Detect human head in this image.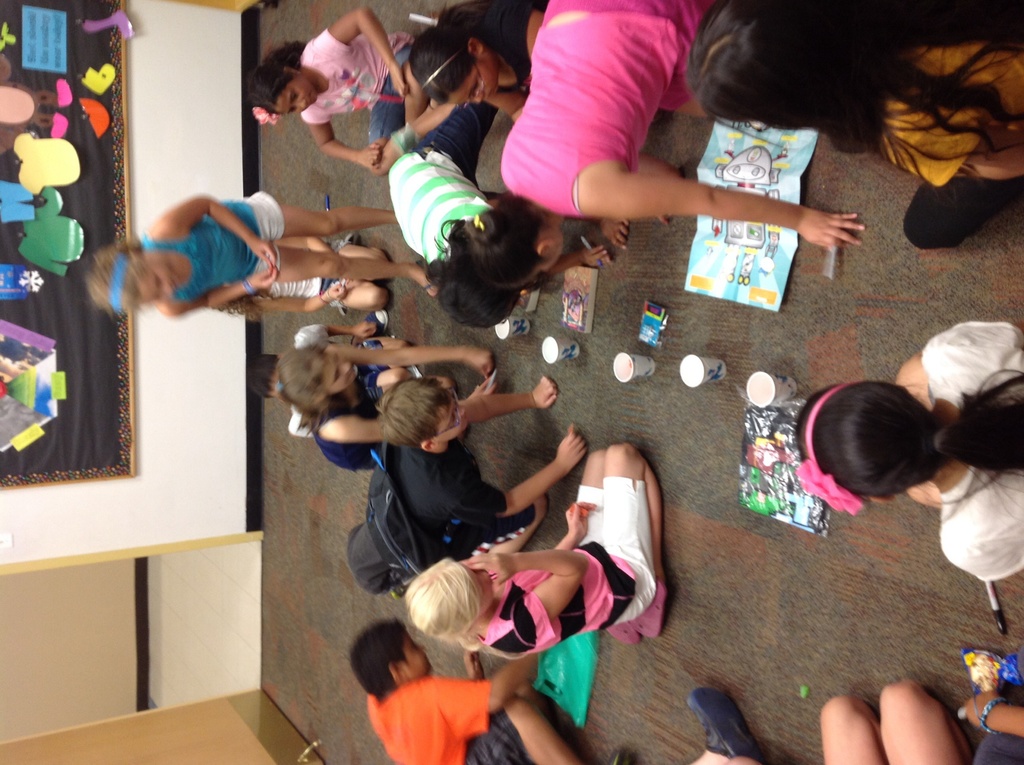
Detection: <region>403, 554, 496, 641</region>.
